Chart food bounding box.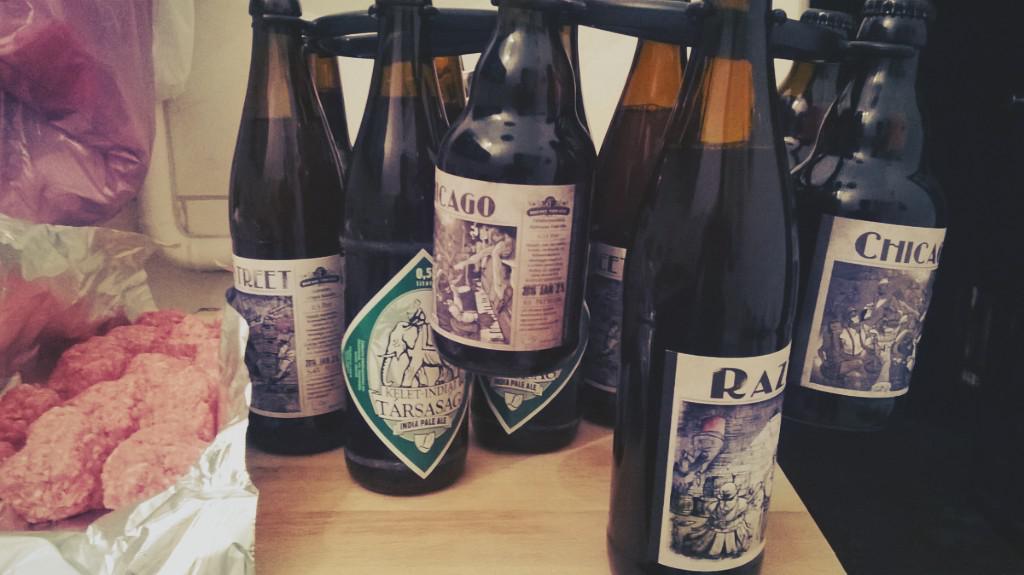
Charted: rect(11, 309, 240, 518).
